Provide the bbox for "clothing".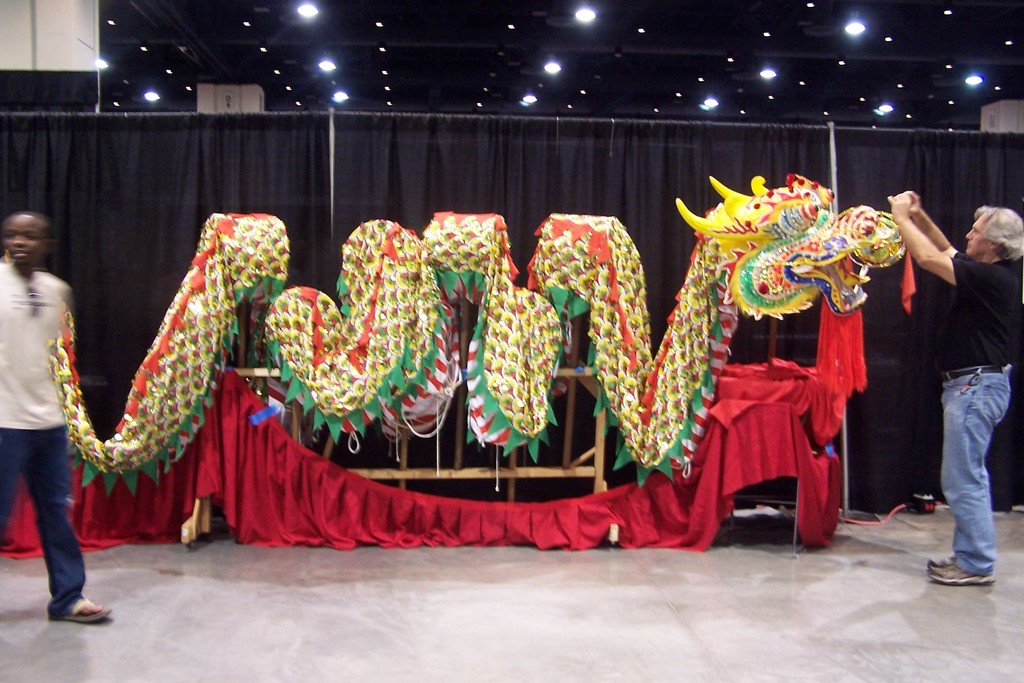
0,216,88,608.
